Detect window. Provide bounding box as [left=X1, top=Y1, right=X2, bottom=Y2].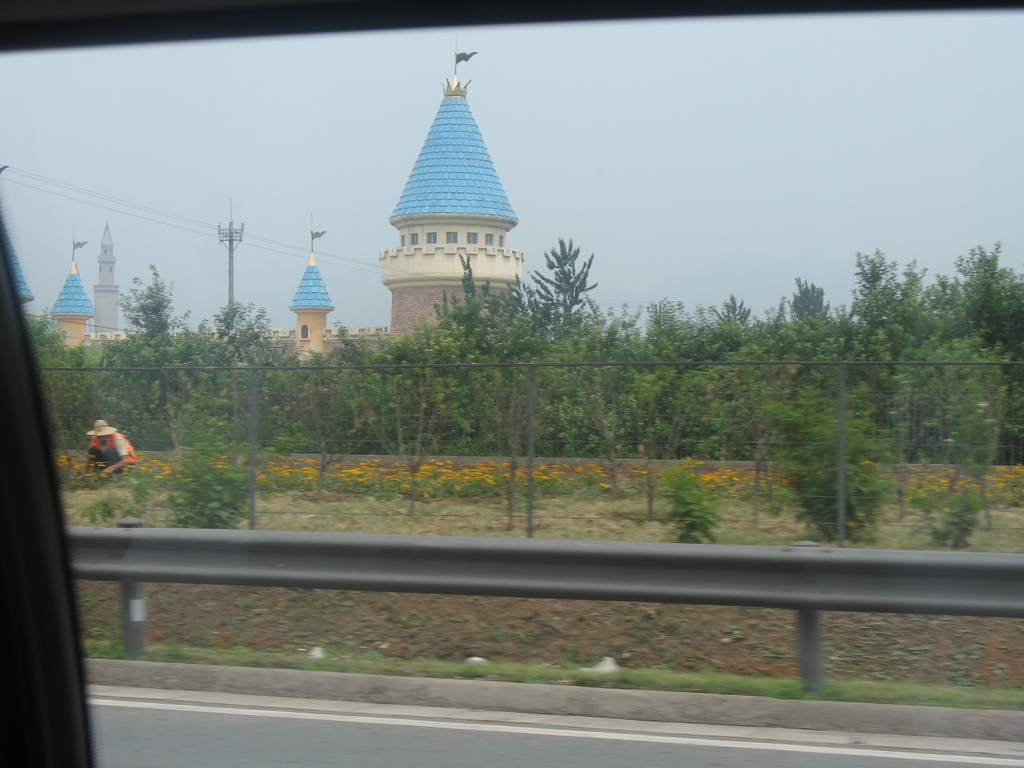
[left=410, top=233, right=418, bottom=244].
